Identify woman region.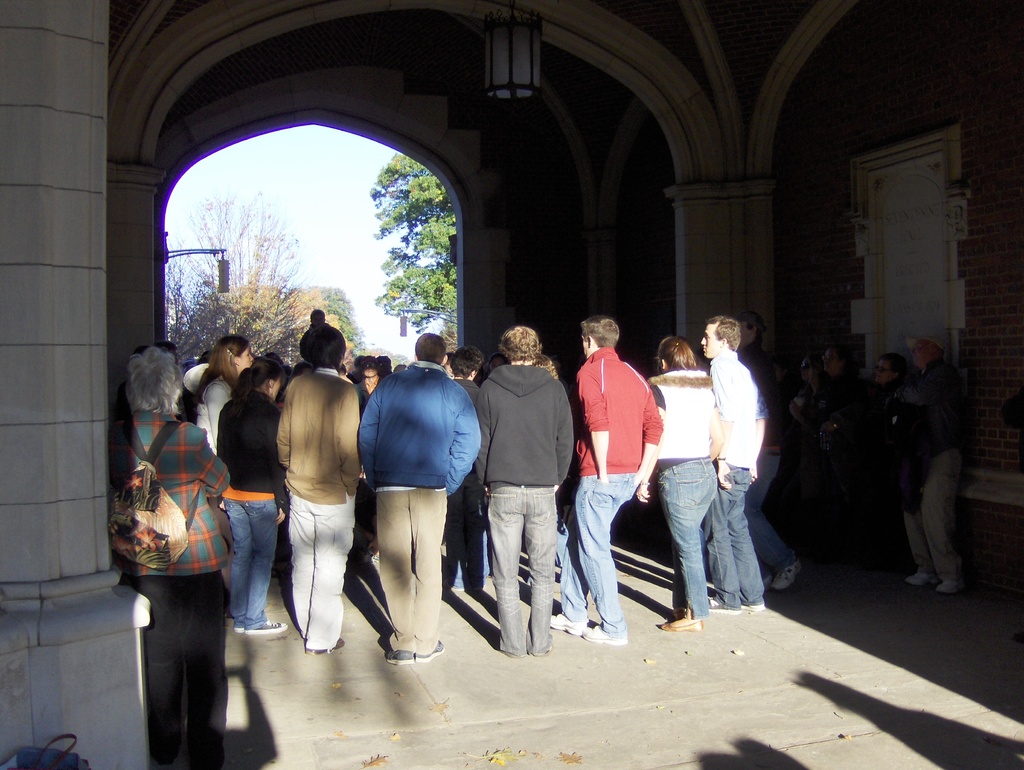
Region: locate(856, 351, 913, 575).
